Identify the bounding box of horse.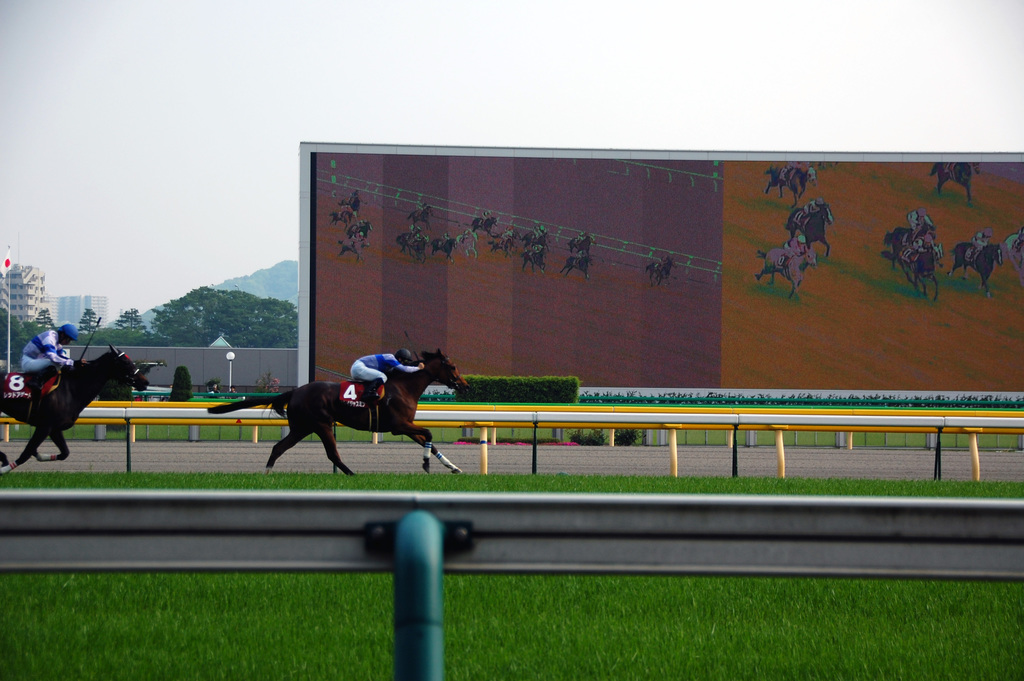
Rect(644, 256, 680, 286).
